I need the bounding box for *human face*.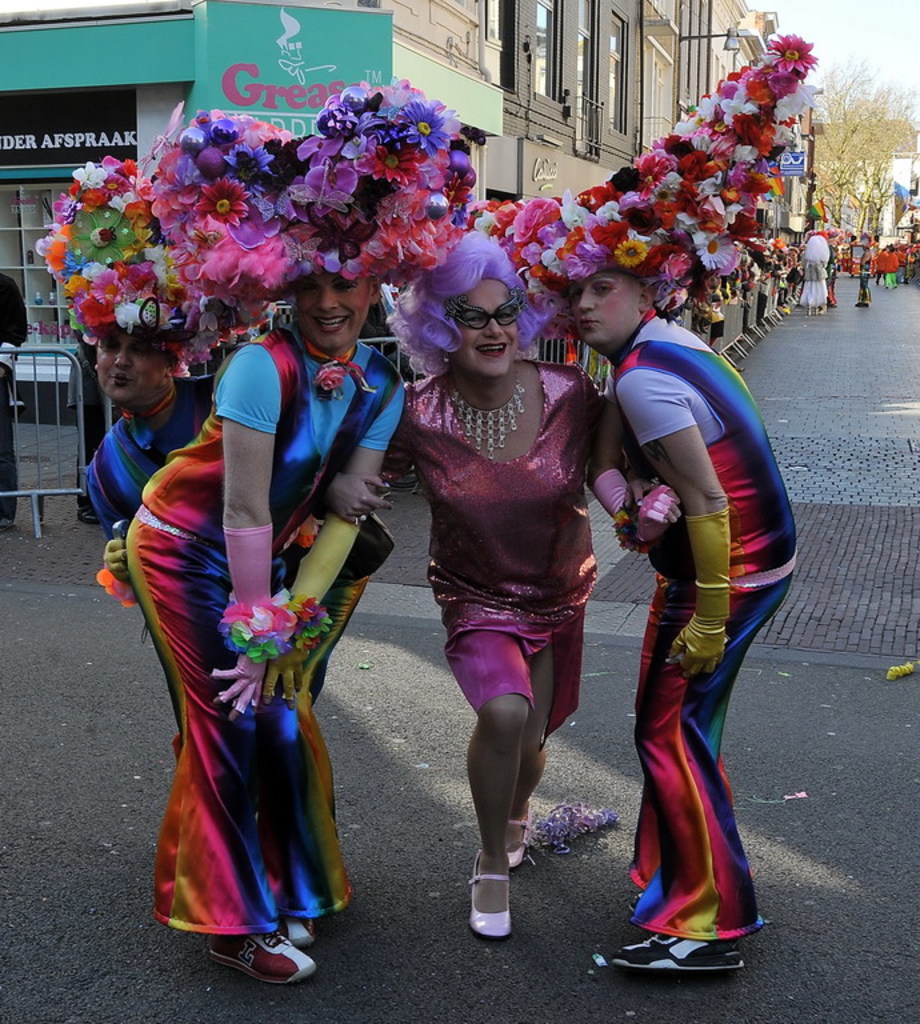
Here it is: Rect(96, 325, 169, 407).
